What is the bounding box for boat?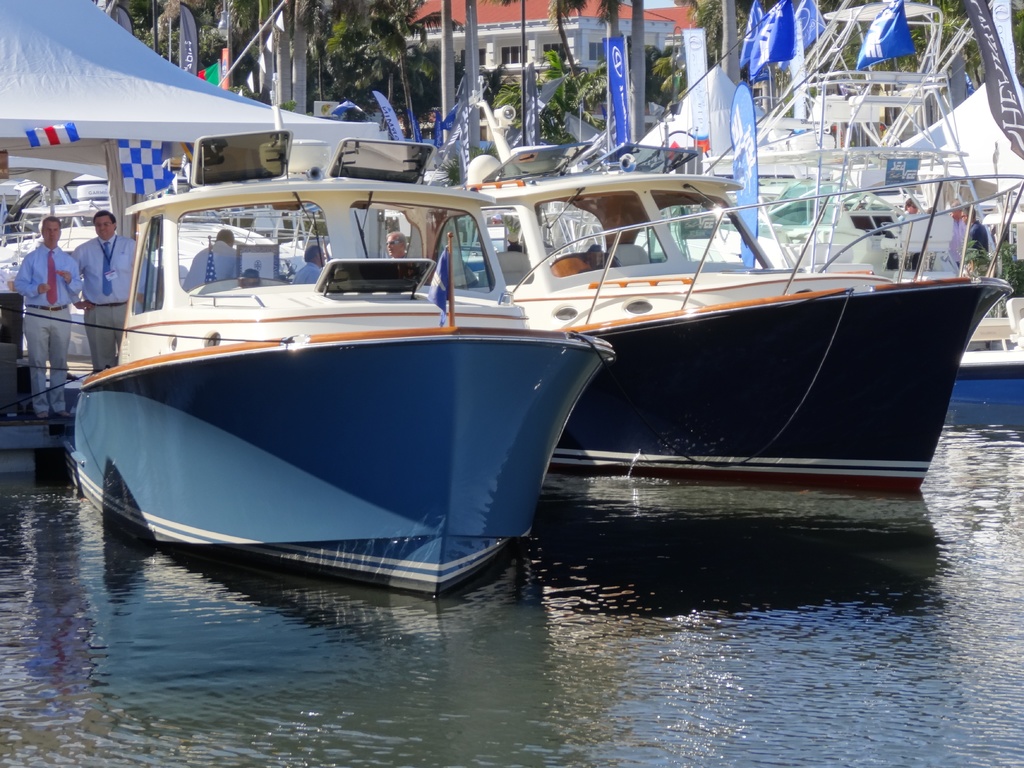
(left=469, top=93, right=1023, bottom=500).
